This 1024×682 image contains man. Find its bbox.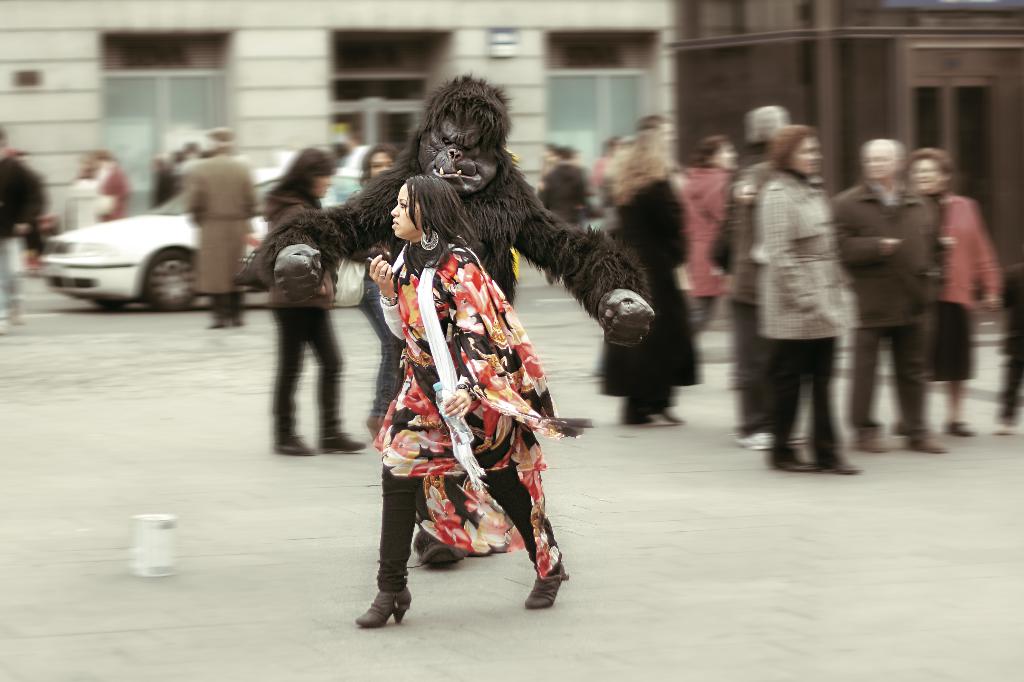
827 134 950 456.
